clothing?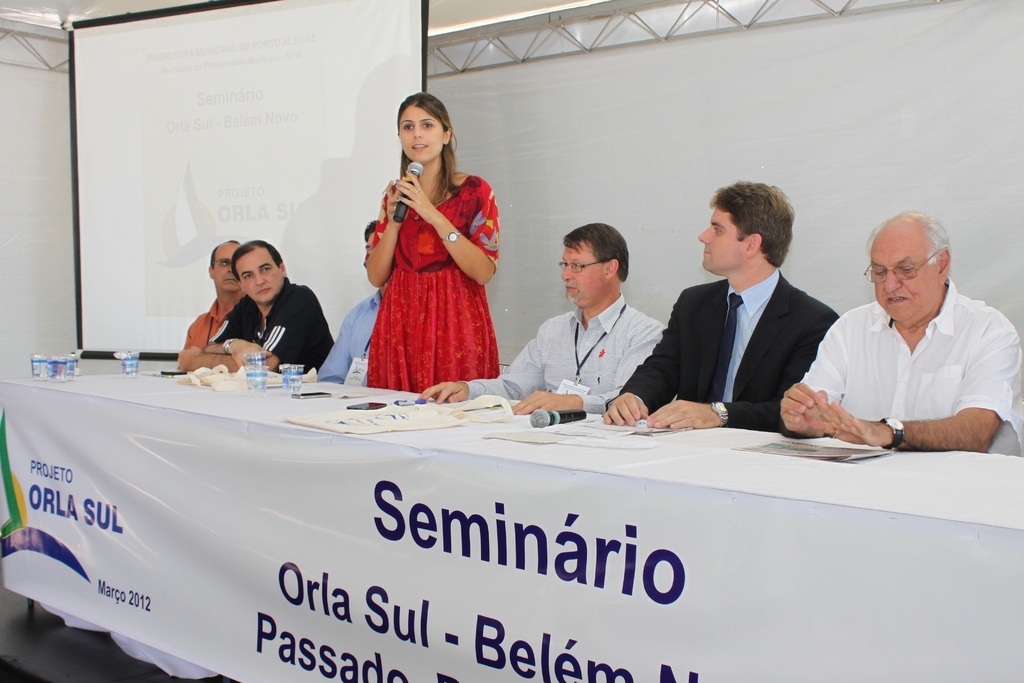
region(789, 272, 1023, 455)
